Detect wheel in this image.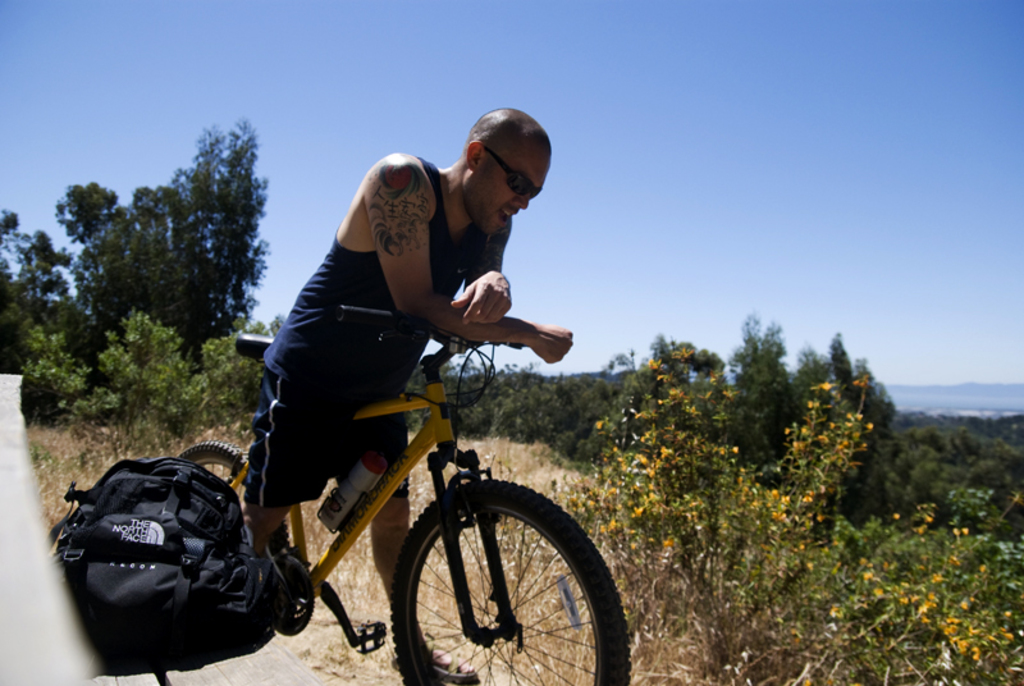
Detection: [left=324, top=438, right=596, bottom=673].
